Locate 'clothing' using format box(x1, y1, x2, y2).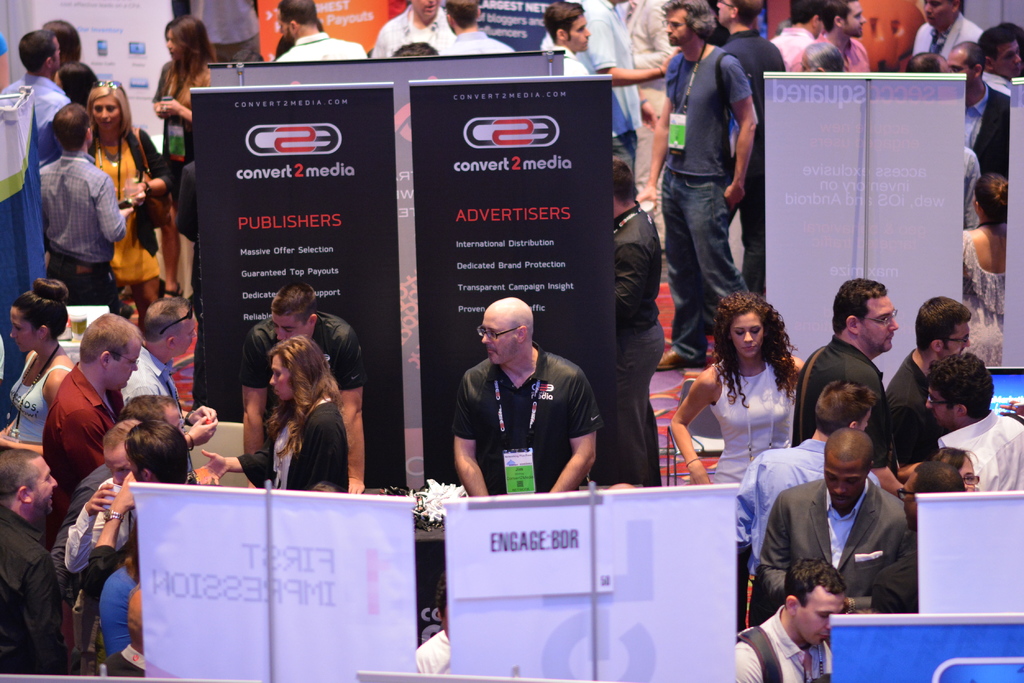
box(903, 4, 987, 72).
